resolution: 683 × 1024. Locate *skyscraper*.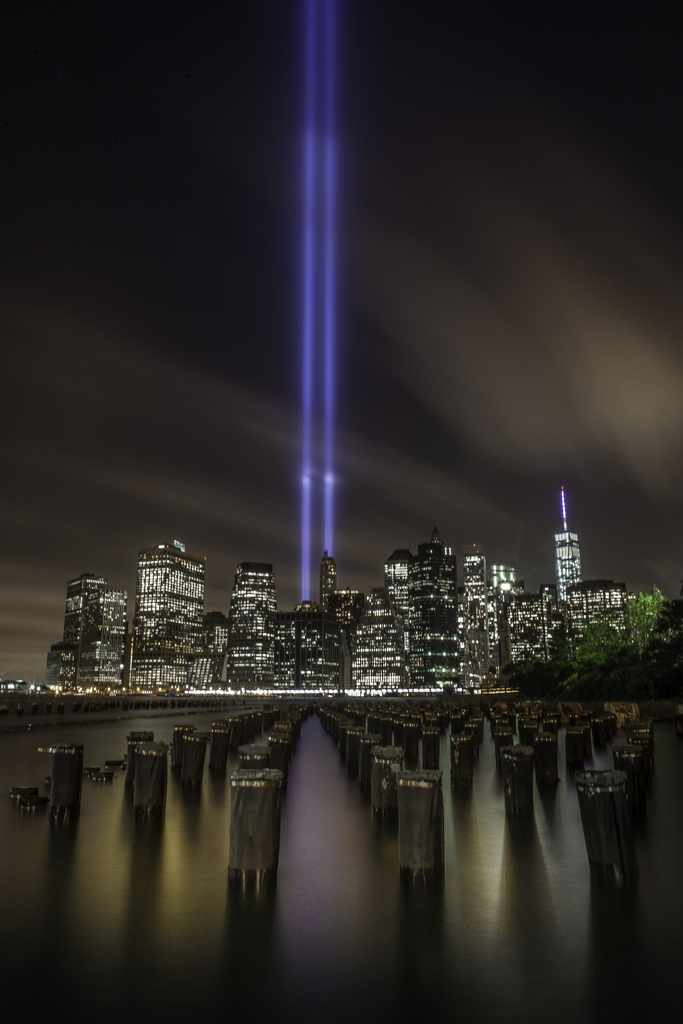
locate(226, 562, 273, 681).
